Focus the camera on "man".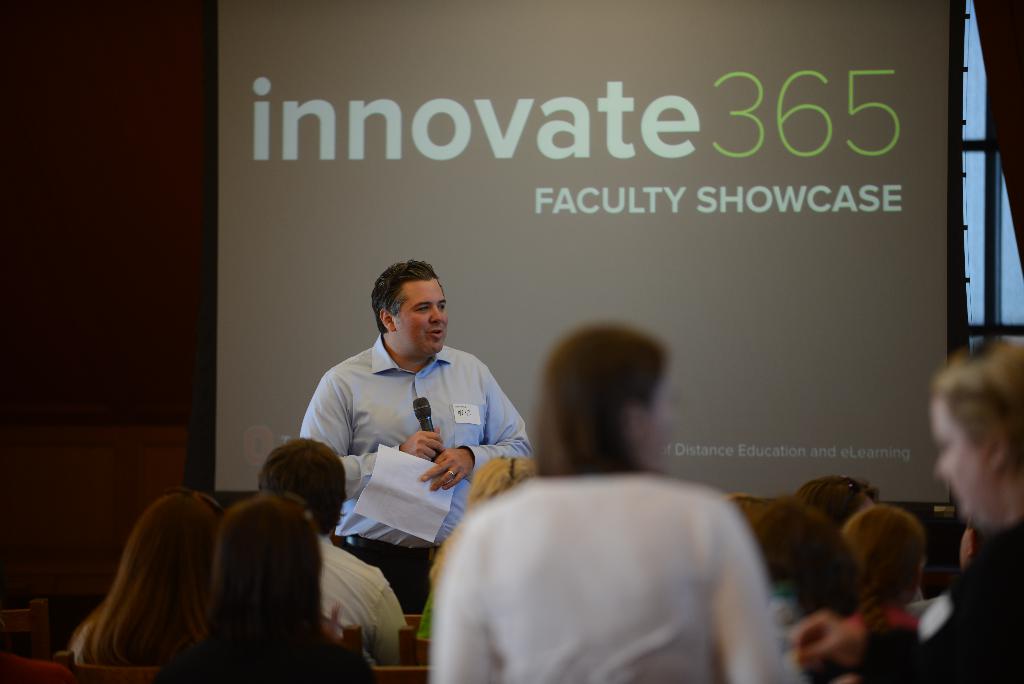
Focus region: 301, 263, 527, 614.
